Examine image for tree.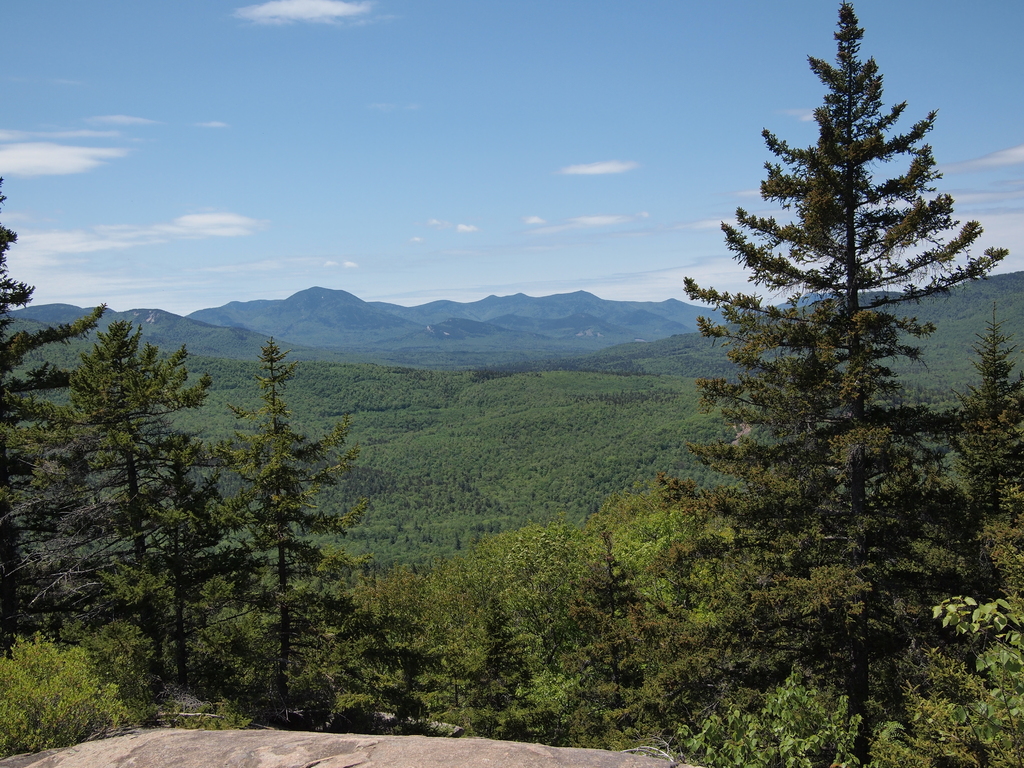
Examination result: pyautogui.locateOnScreen(693, 14, 989, 638).
